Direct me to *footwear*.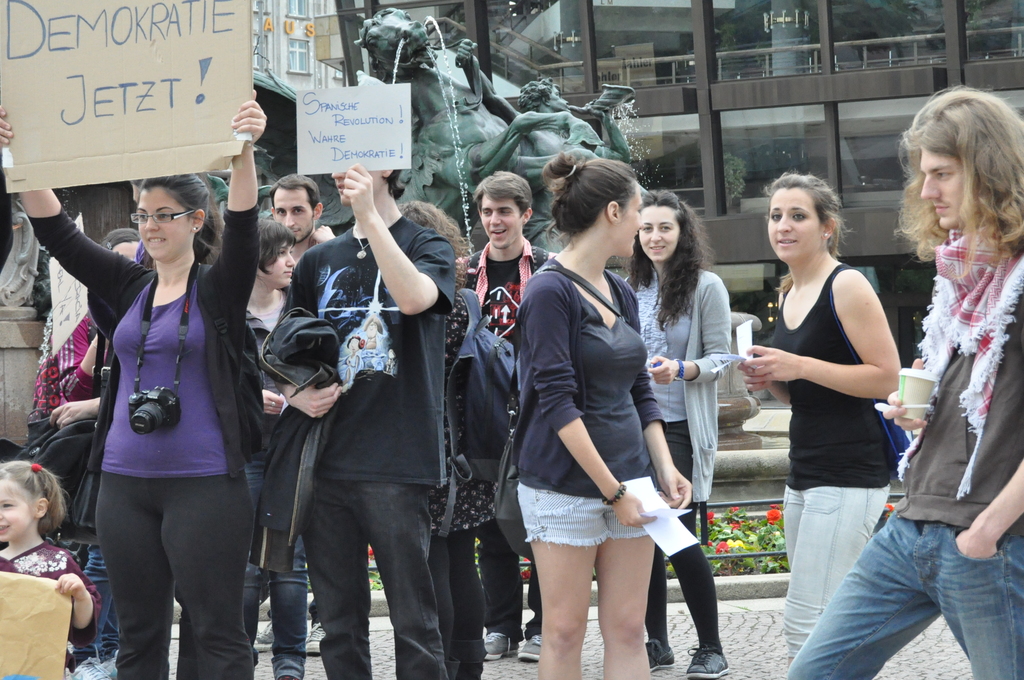
Direction: region(646, 633, 680, 673).
